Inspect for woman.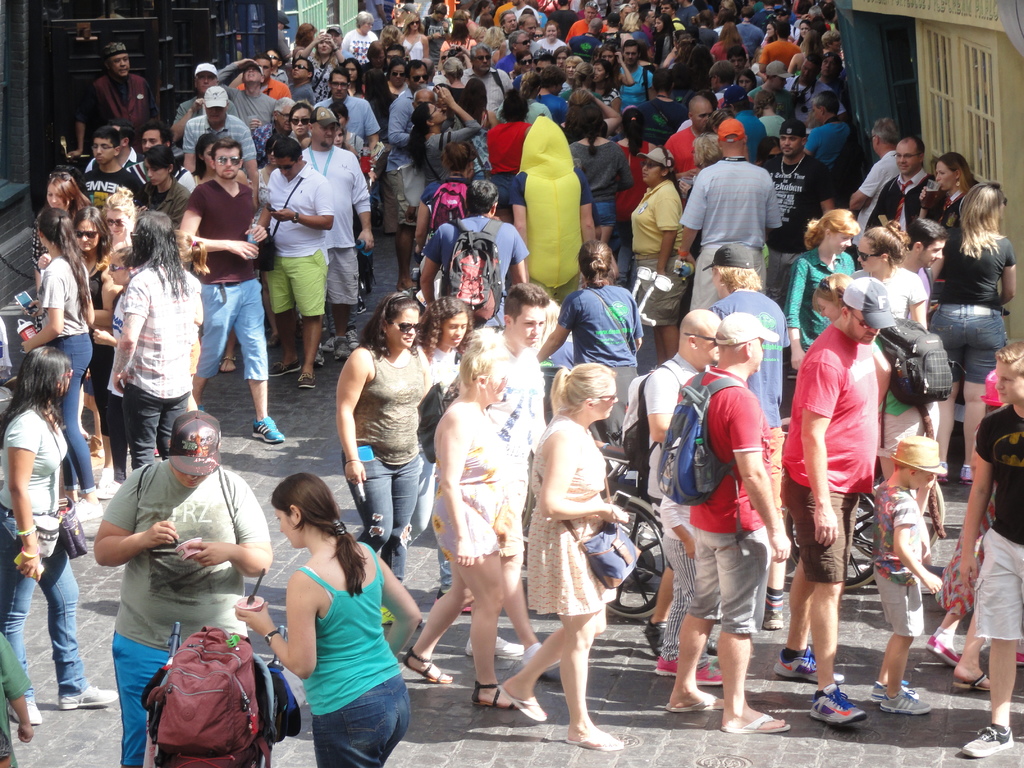
Inspection: 113 214 200 485.
